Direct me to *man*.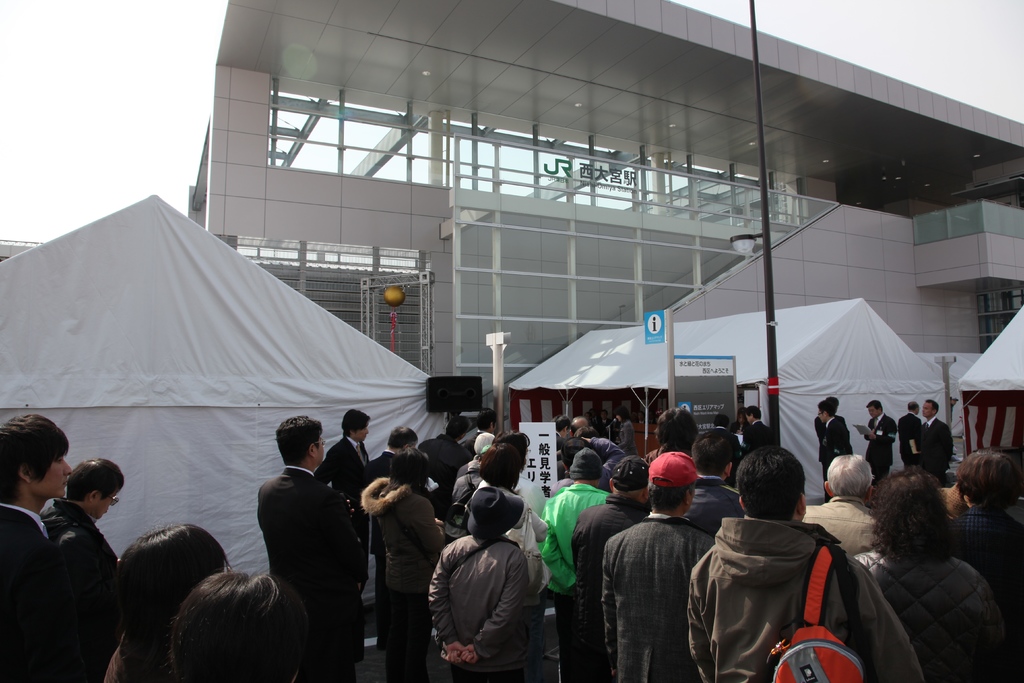
Direction: crop(548, 436, 626, 499).
